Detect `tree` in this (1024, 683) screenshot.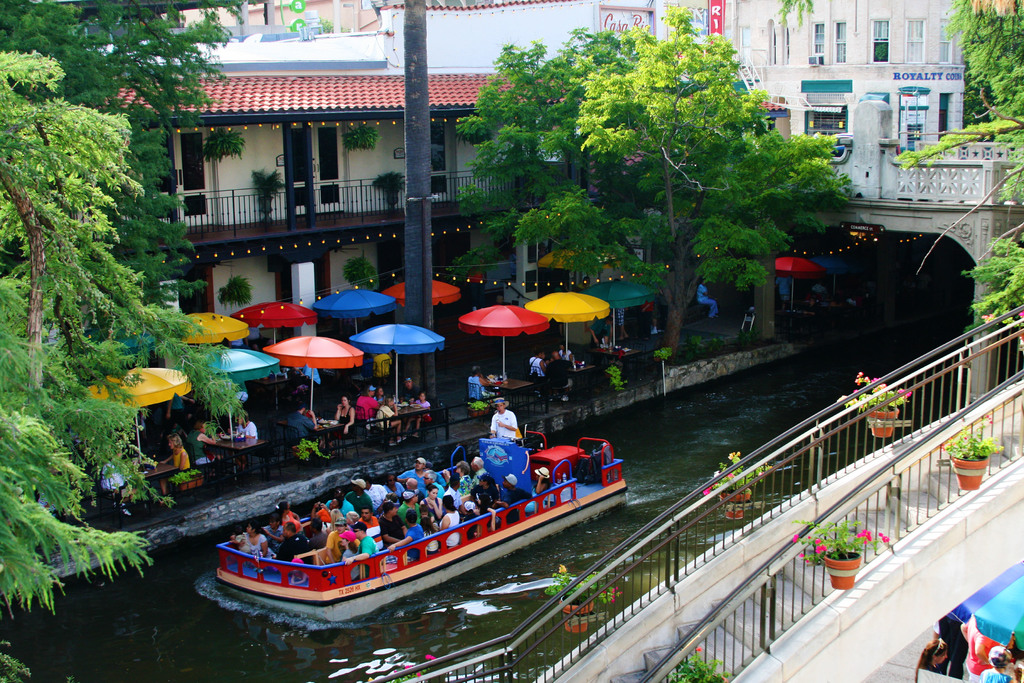
Detection: (x1=0, y1=0, x2=257, y2=297).
